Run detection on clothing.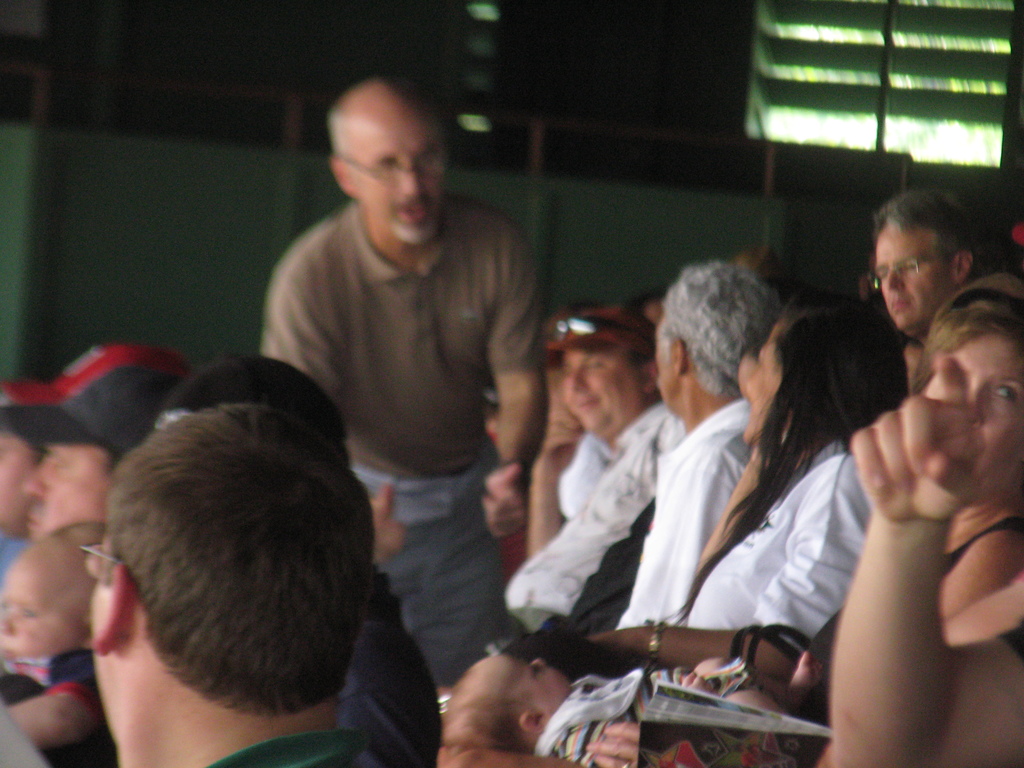
Result: [338,569,440,767].
